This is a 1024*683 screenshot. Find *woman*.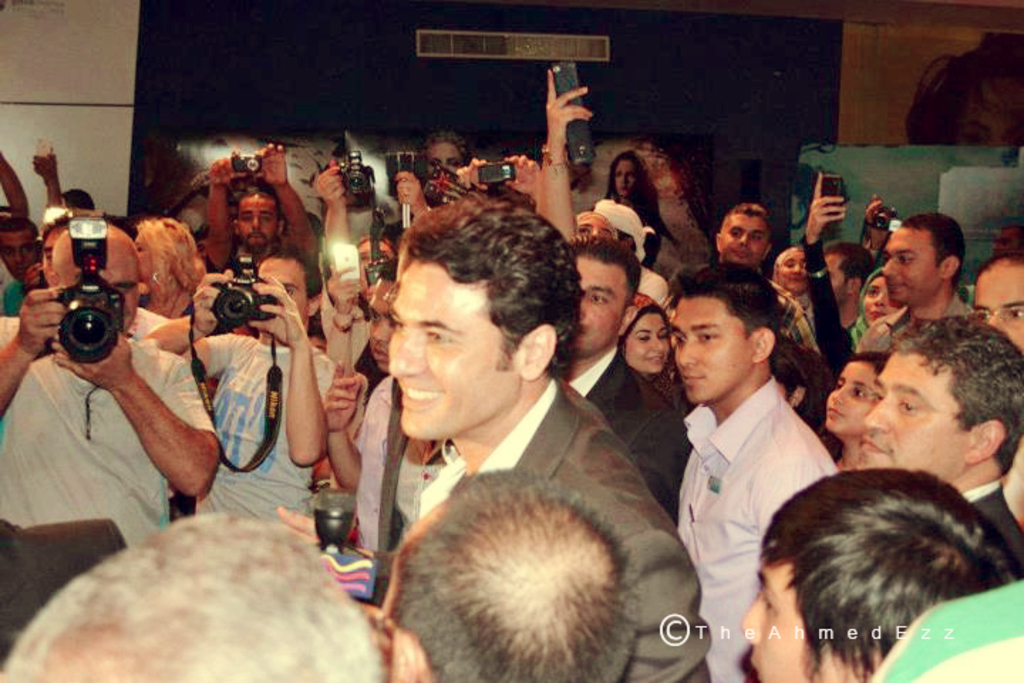
Bounding box: (821,344,896,468).
